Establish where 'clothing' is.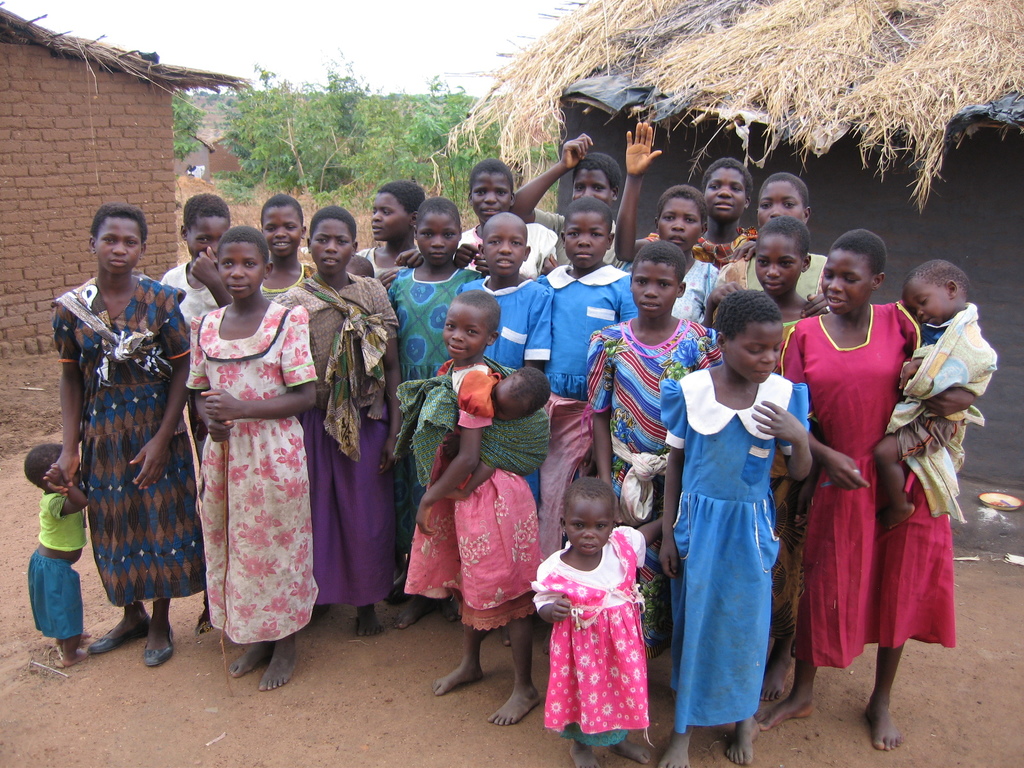
Established at detection(662, 291, 816, 767).
